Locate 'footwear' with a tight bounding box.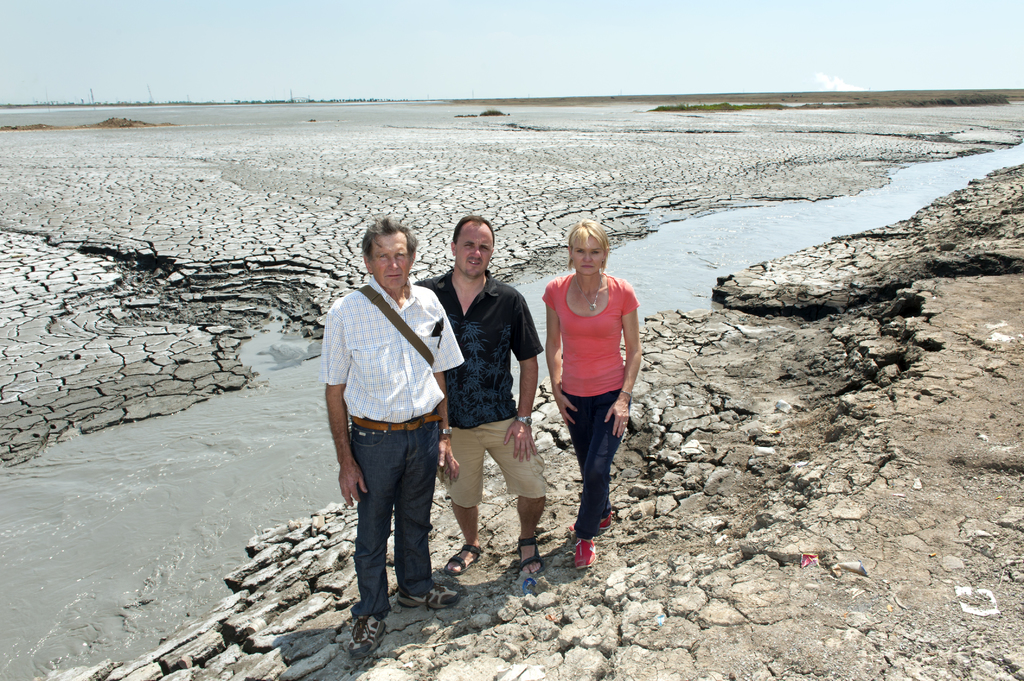
rect(442, 545, 485, 577).
